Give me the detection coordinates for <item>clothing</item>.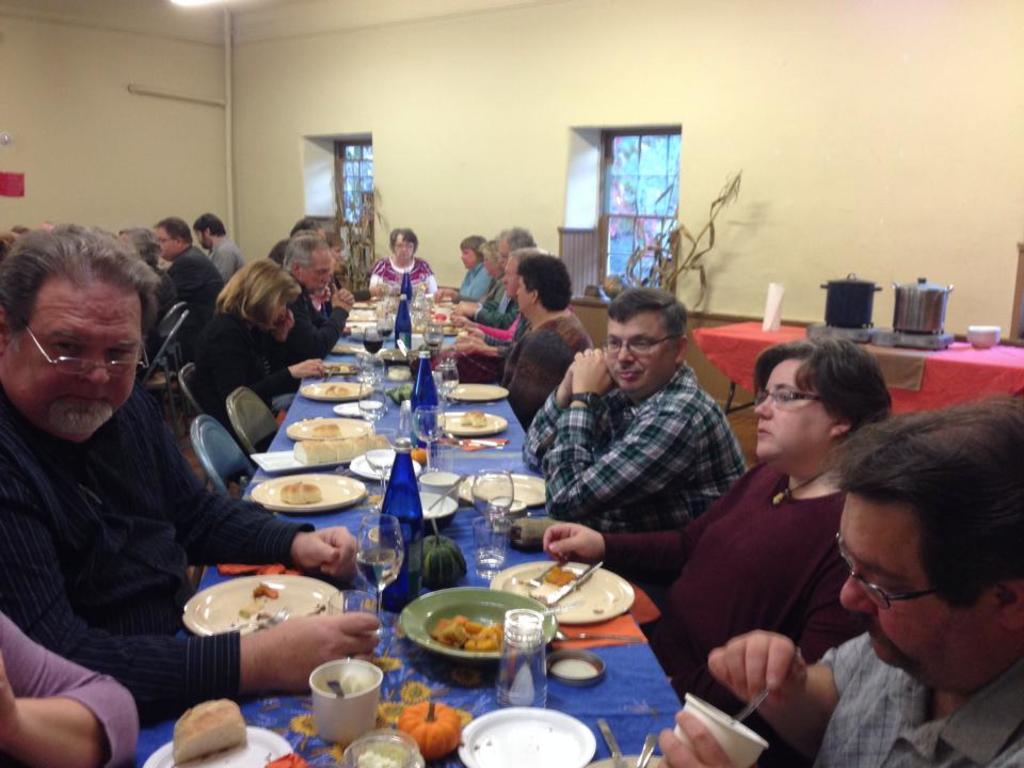
{"left": 455, "top": 259, "right": 489, "bottom": 299}.
